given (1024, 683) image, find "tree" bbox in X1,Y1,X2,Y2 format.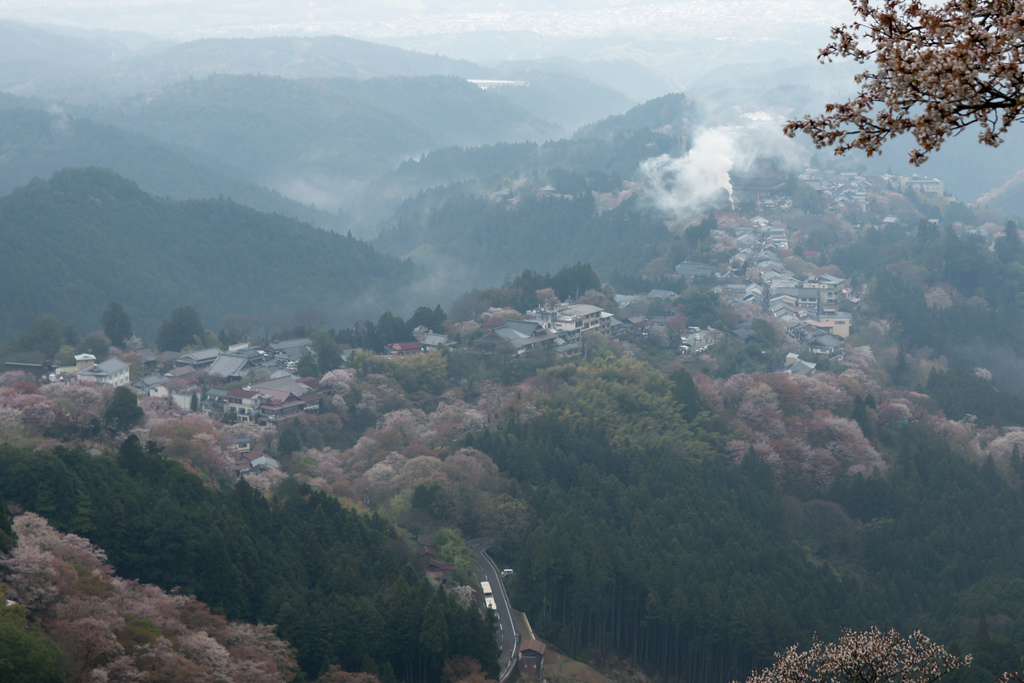
790,17,1010,206.
